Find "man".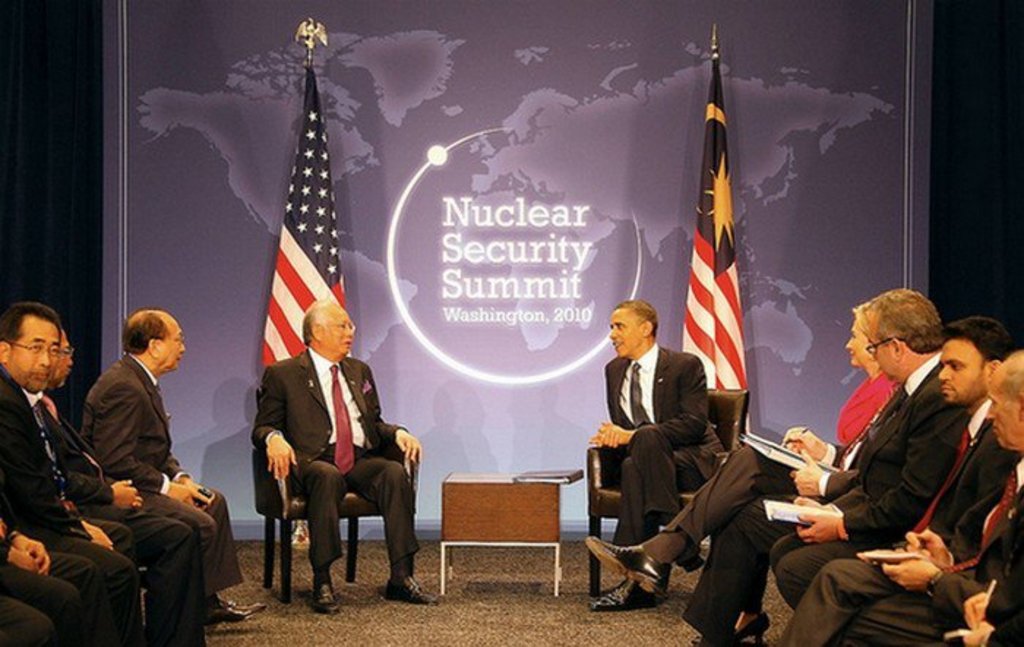
l=0, t=299, r=143, b=646.
